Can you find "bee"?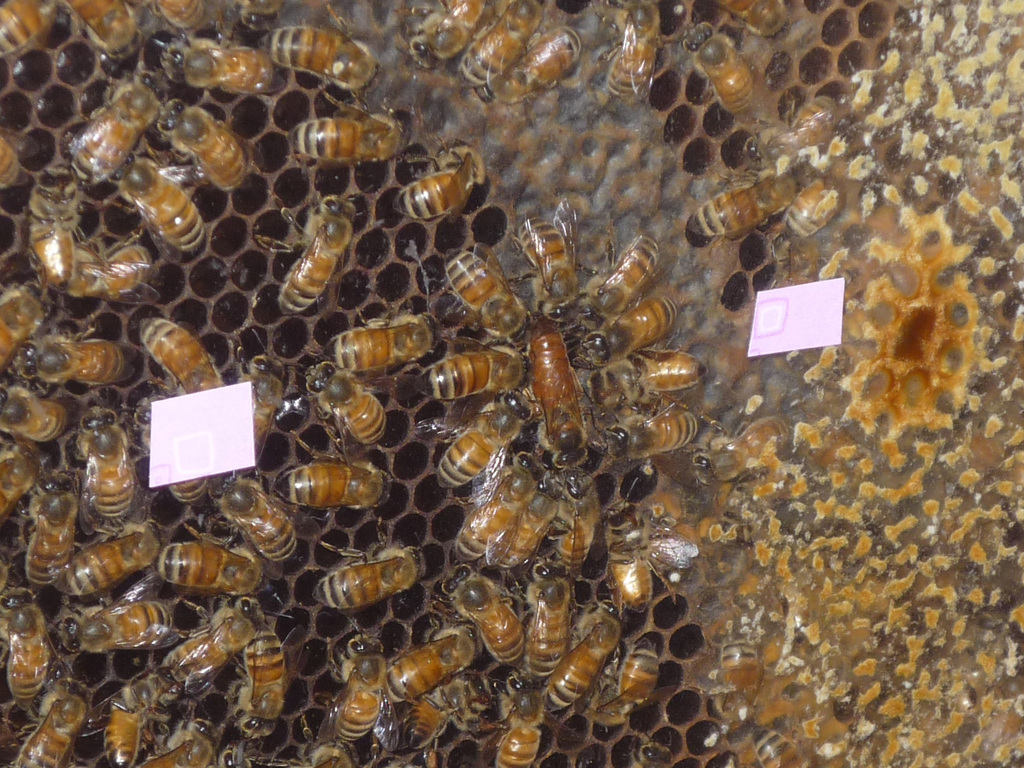
Yes, bounding box: region(488, 473, 561, 567).
